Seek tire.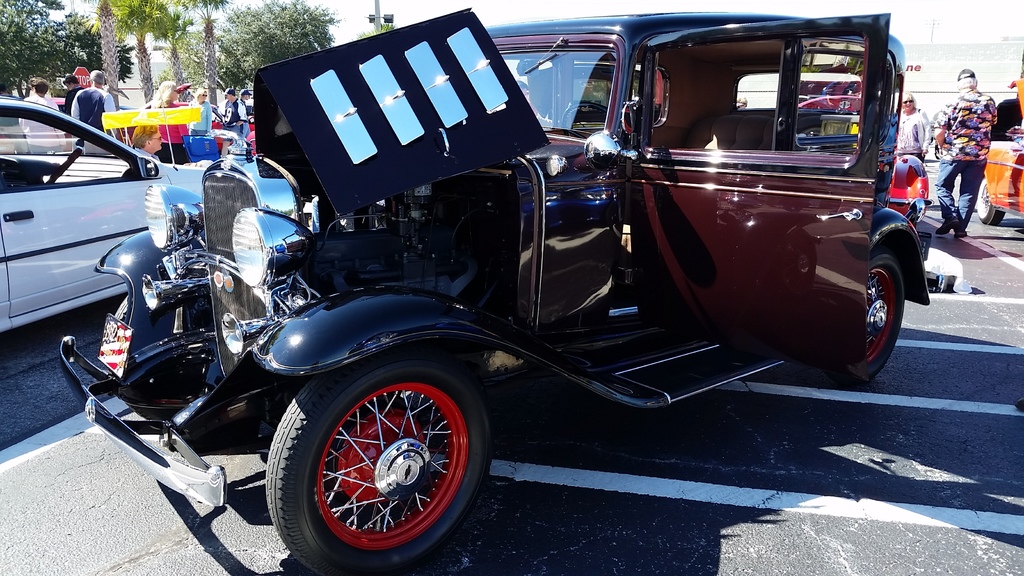
(907,212,927,230).
